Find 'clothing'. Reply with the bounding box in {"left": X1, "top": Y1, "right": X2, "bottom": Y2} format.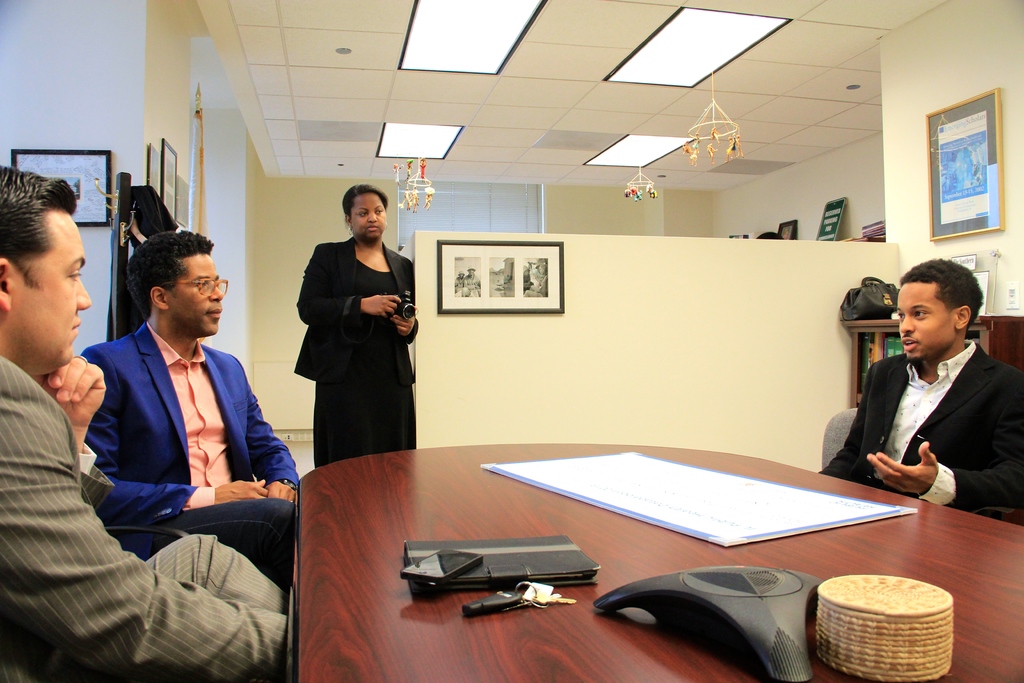
{"left": 280, "top": 214, "right": 419, "bottom": 472}.
